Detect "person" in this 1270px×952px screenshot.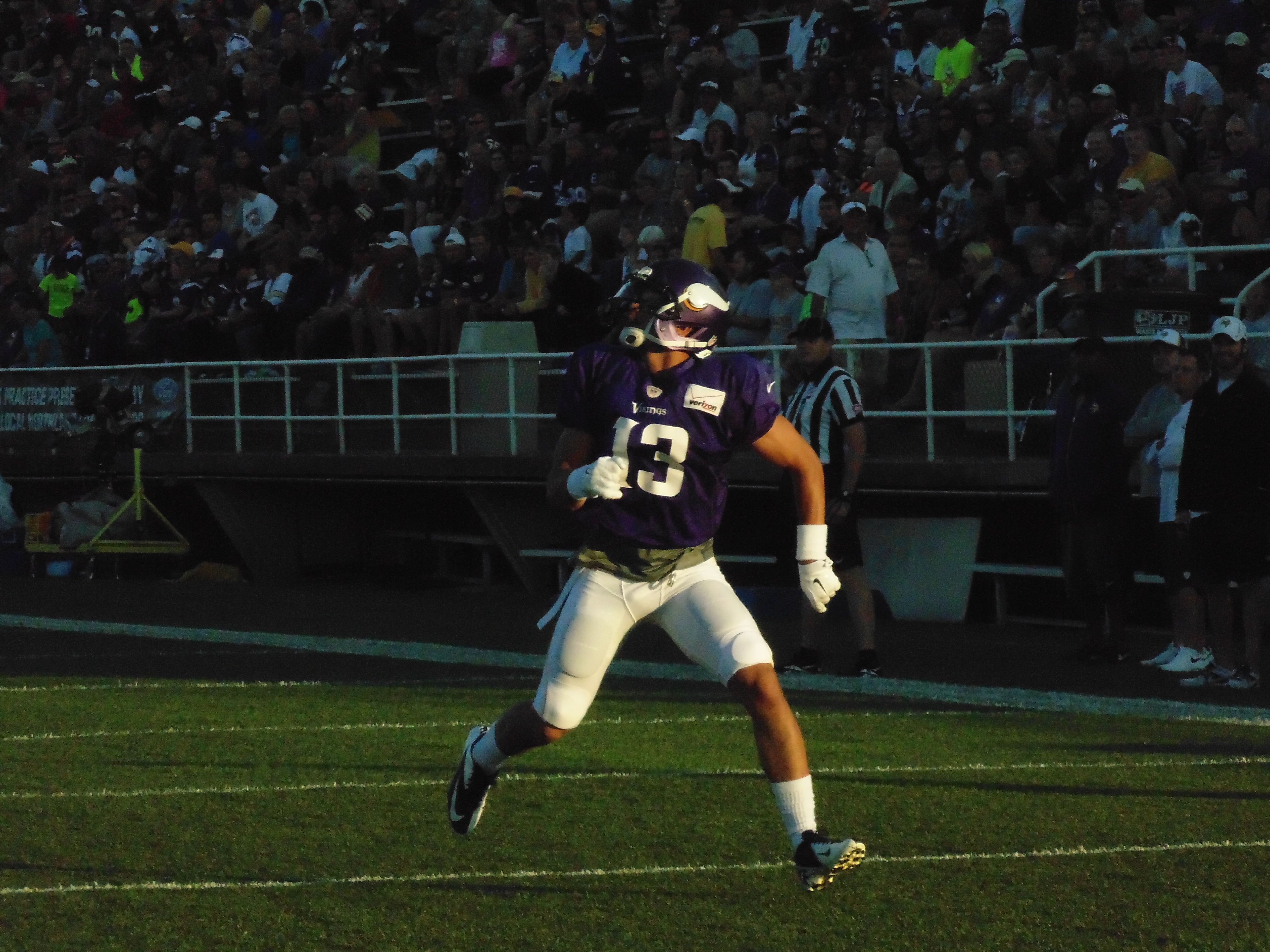
Detection: [left=278, top=86, right=301, bottom=164].
